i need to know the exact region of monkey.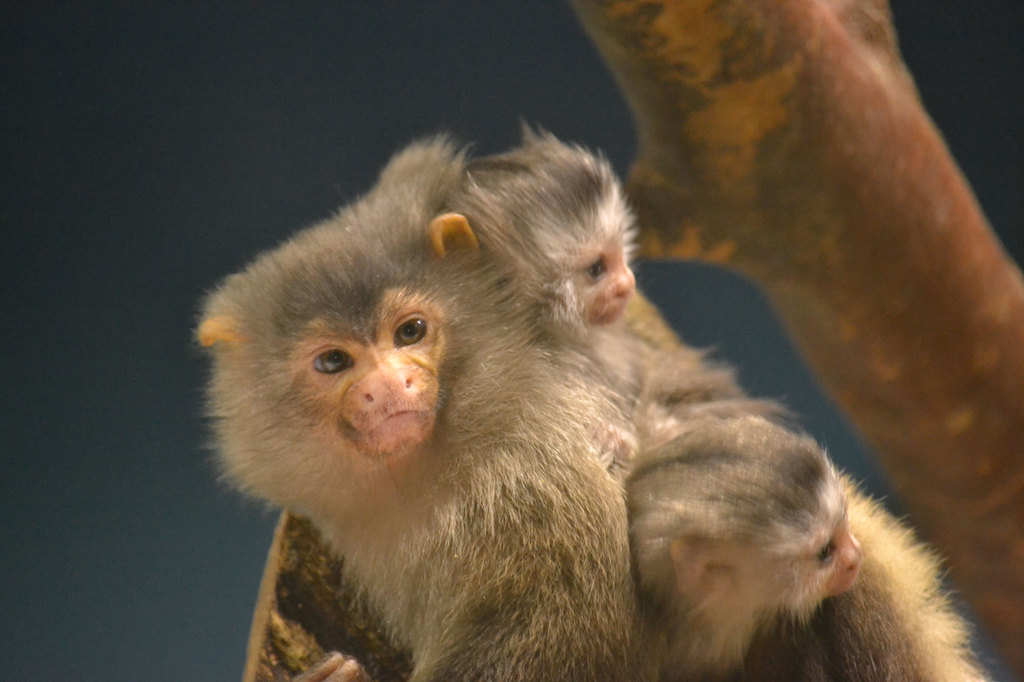
Region: l=362, t=125, r=650, b=330.
